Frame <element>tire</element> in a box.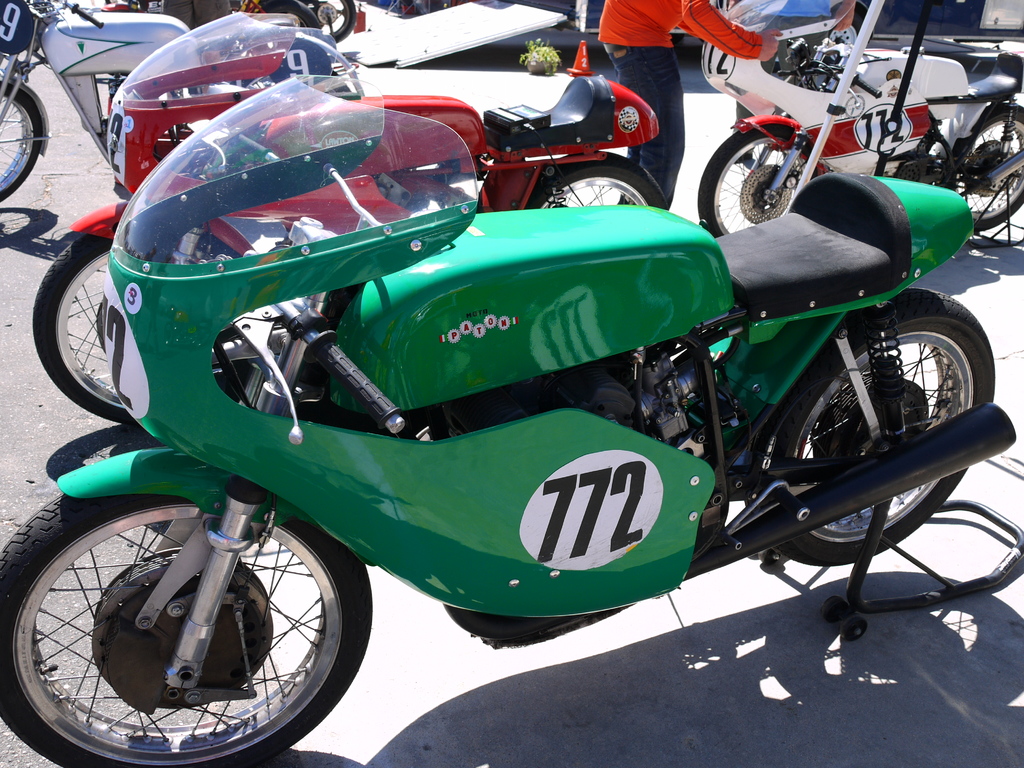
rect(826, 13, 862, 45).
